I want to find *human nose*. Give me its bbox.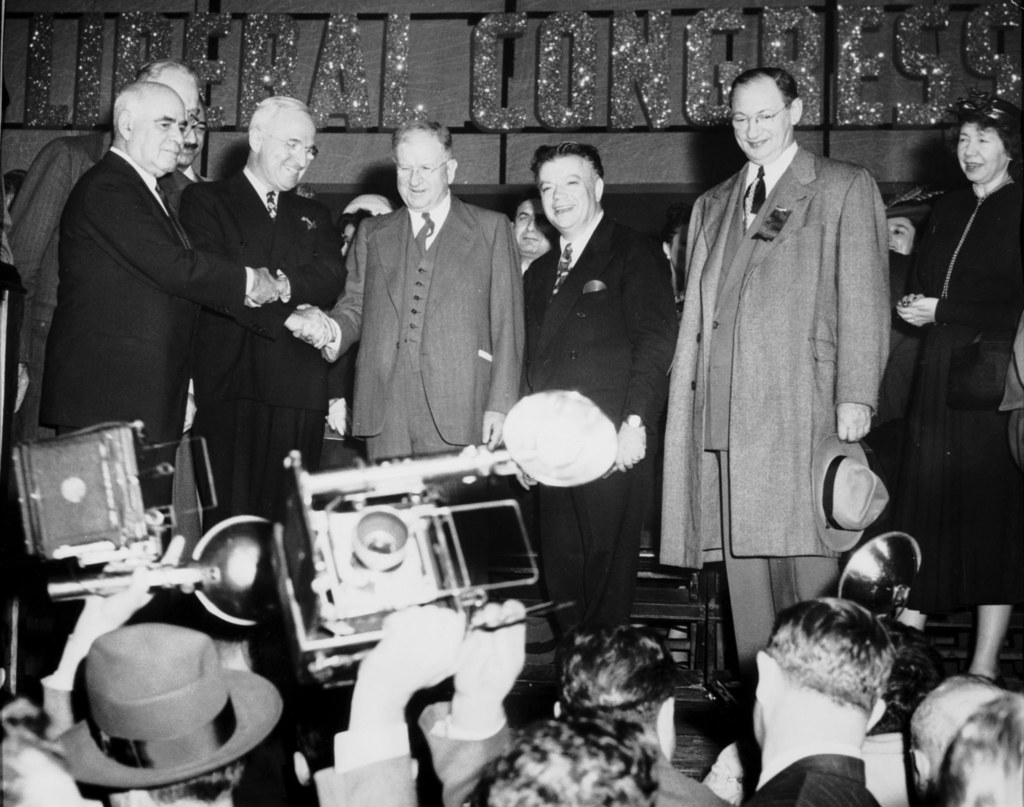
[x1=525, y1=217, x2=537, y2=232].
